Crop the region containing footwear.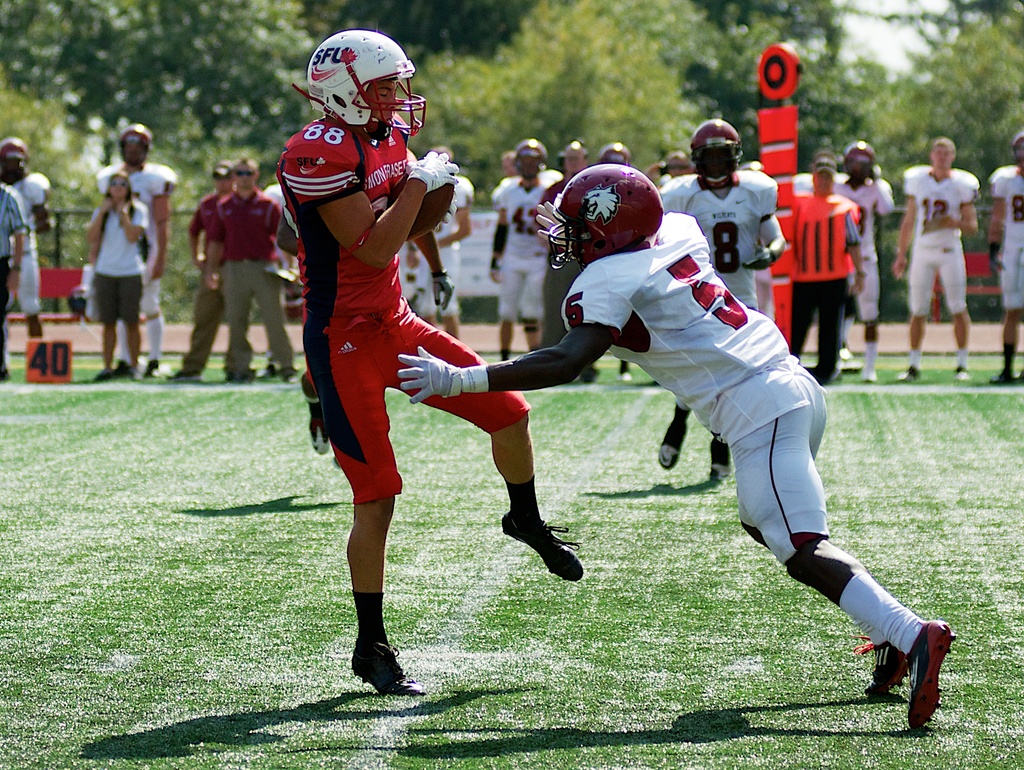
Crop region: [left=115, top=357, right=130, bottom=374].
